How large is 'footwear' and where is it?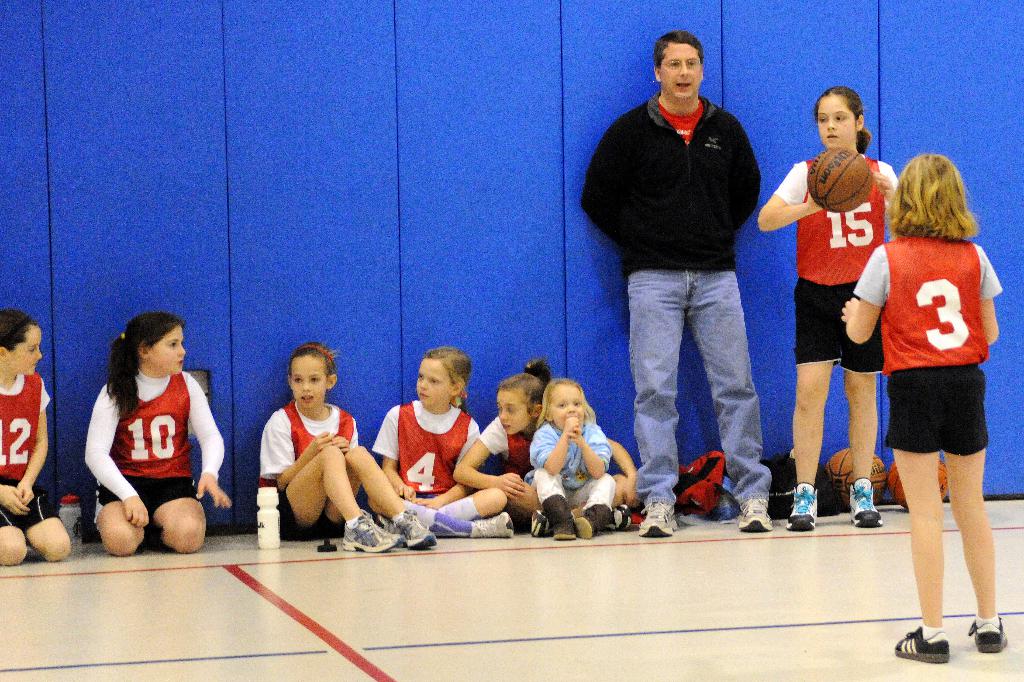
Bounding box: 785,485,819,530.
